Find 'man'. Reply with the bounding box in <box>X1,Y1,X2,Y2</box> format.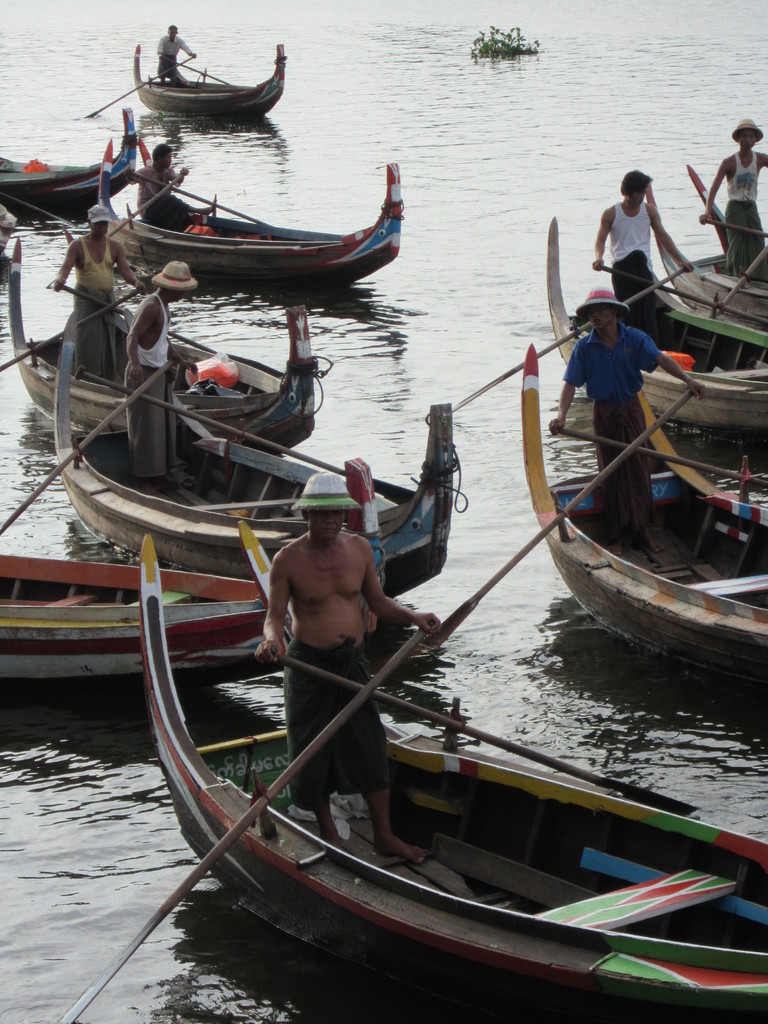
<box>253,473,442,865</box>.
